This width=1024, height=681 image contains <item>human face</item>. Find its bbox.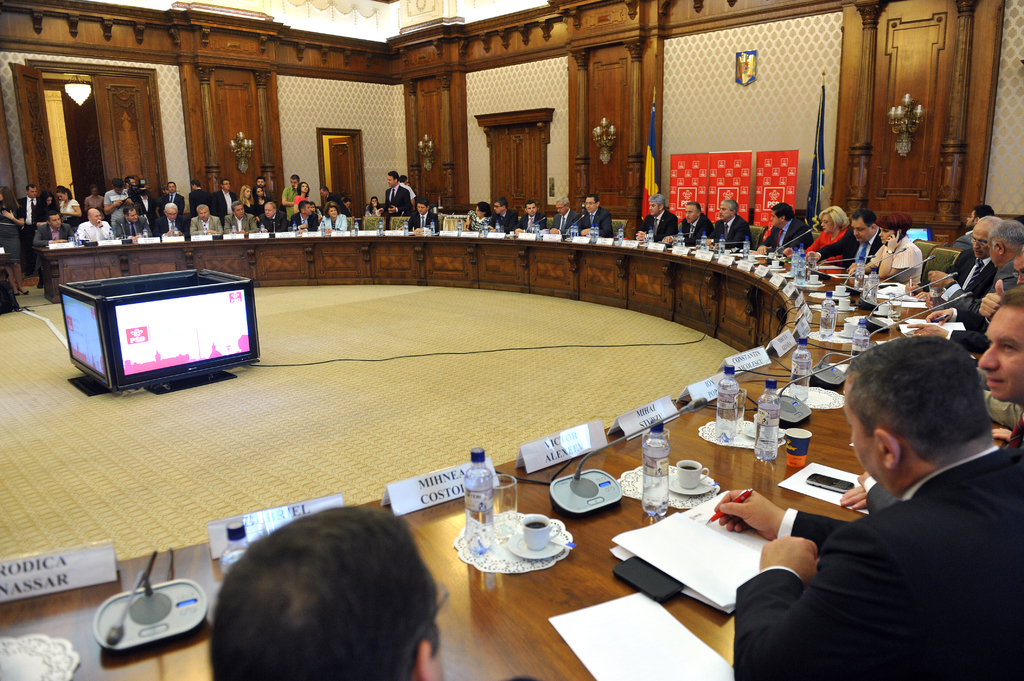
(848,214,870,243).
